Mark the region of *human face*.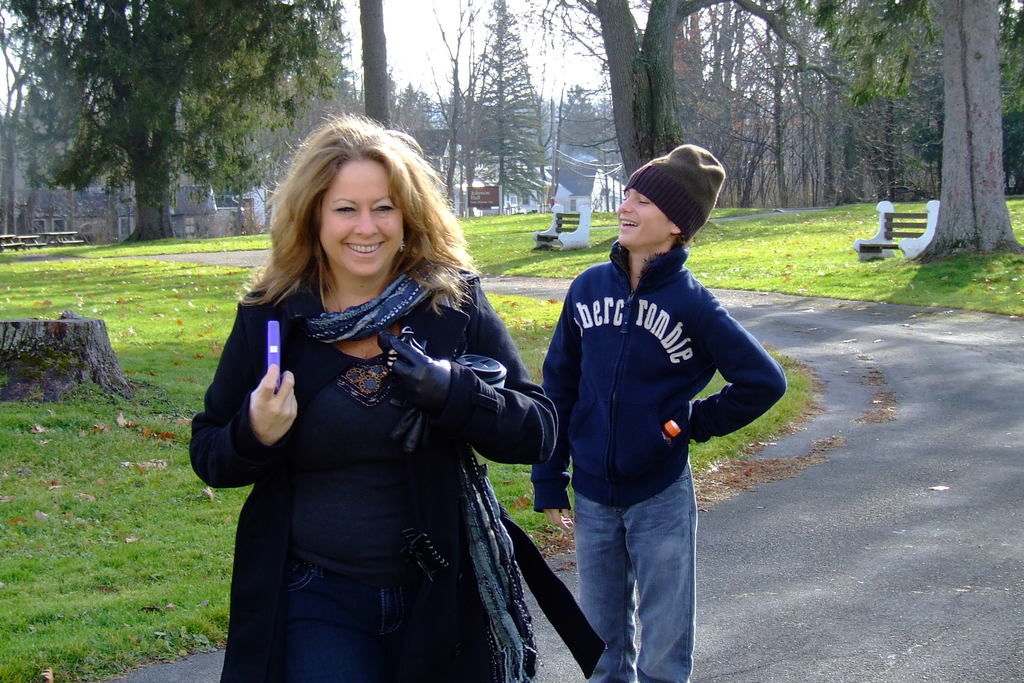
Region: l=319, t=156, r=405, b=273.
